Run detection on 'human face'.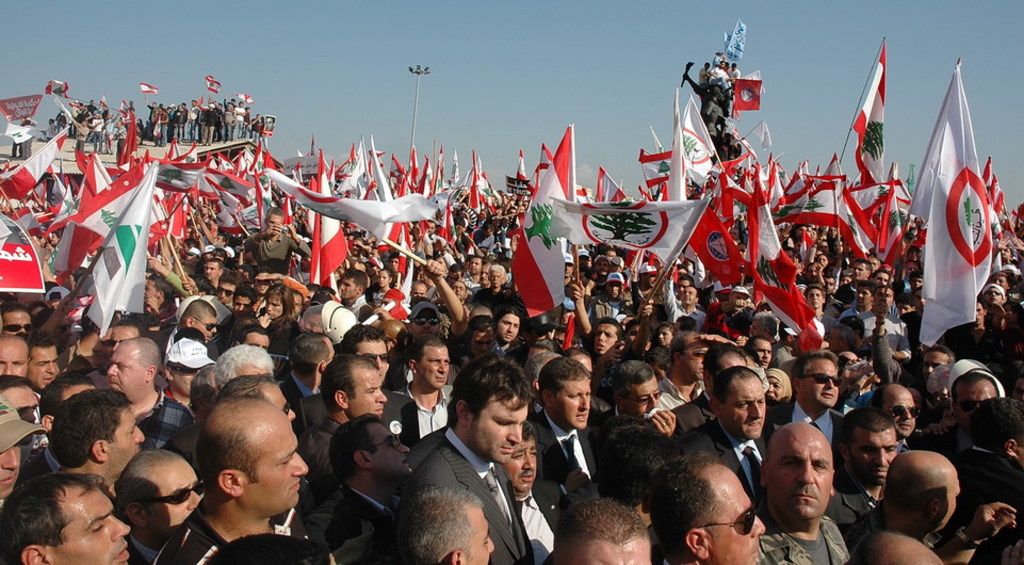
Result: pyautogui.locateOnScreen(0, 340, 28, 382).
